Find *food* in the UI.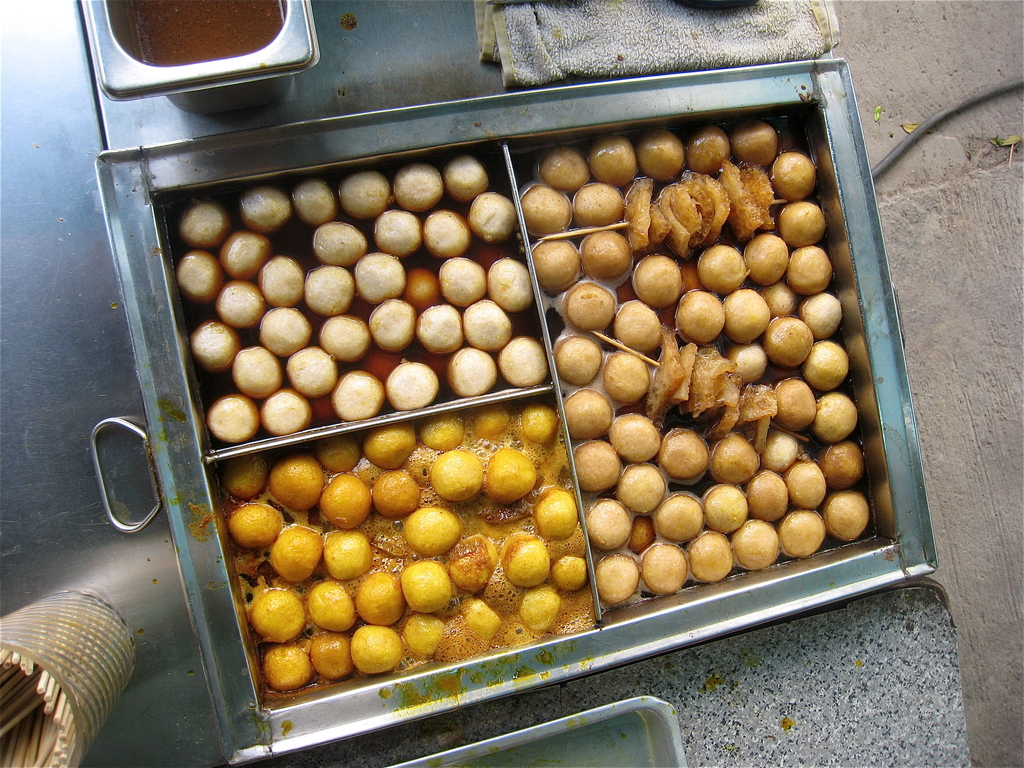
UI element at left=259, top=304, right=312, bottom=358.
